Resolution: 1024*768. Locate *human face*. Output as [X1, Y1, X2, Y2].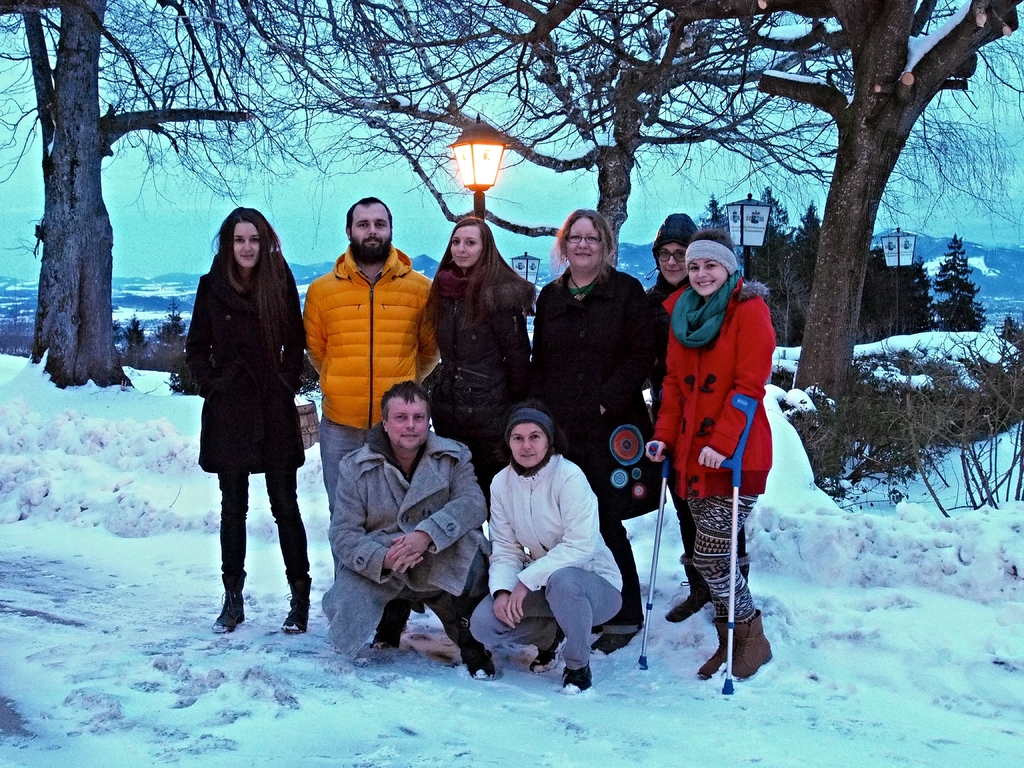
[234, 222, 260, 268].
